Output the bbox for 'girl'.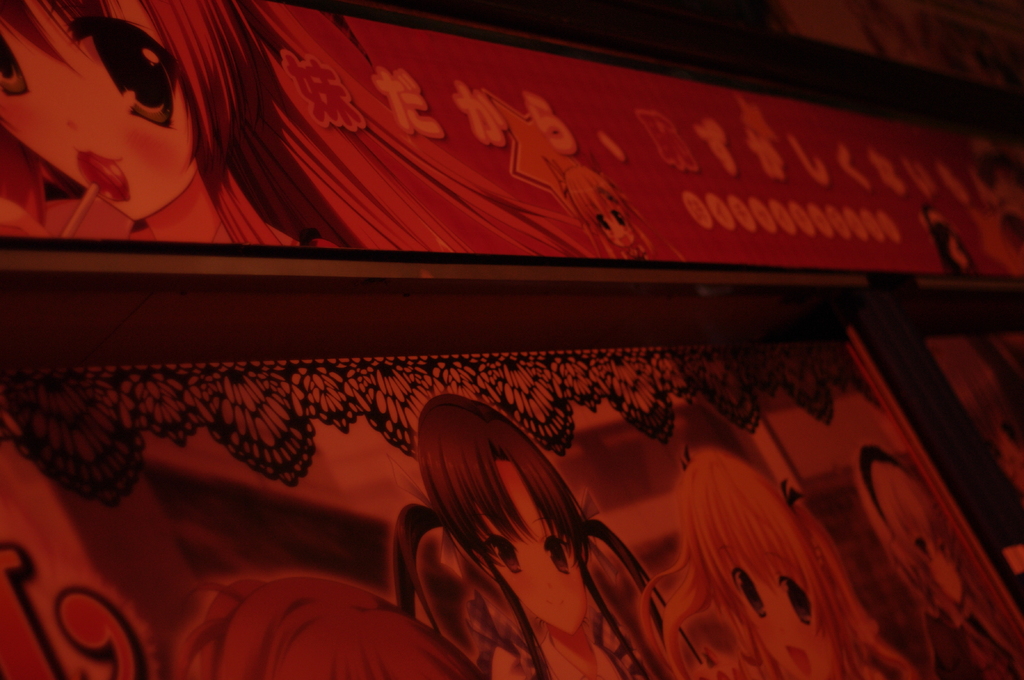
(545, 159, 688, 258).
